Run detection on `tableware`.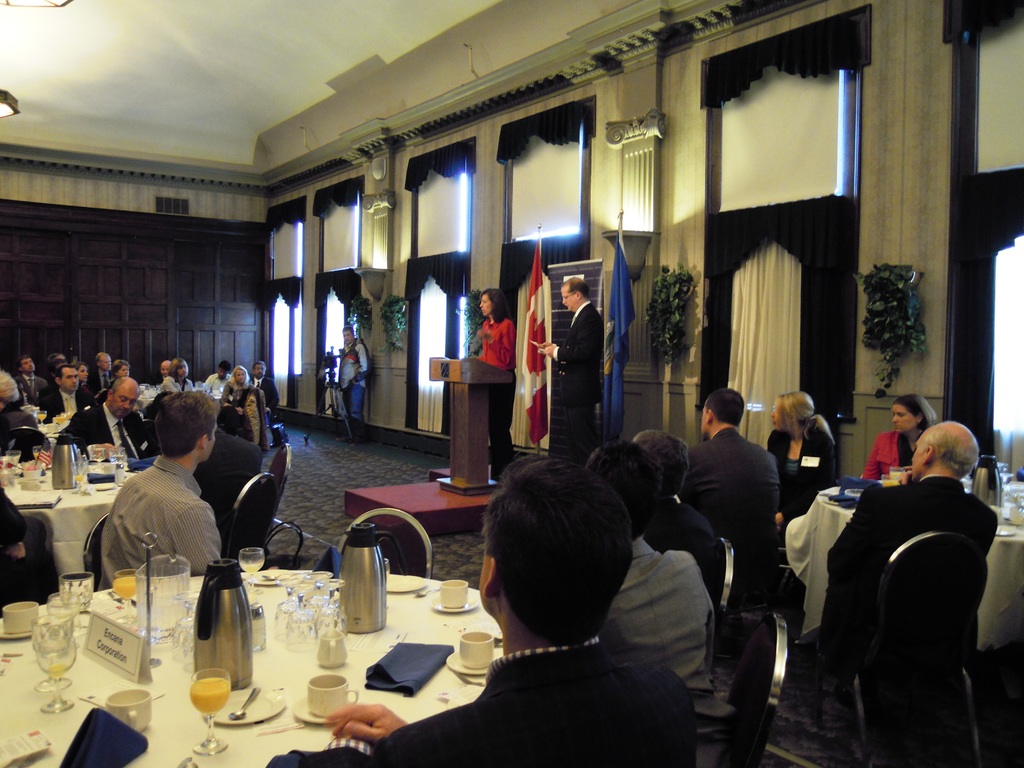
Result: [x1=44, y1=433, x2=79, y2=489].
